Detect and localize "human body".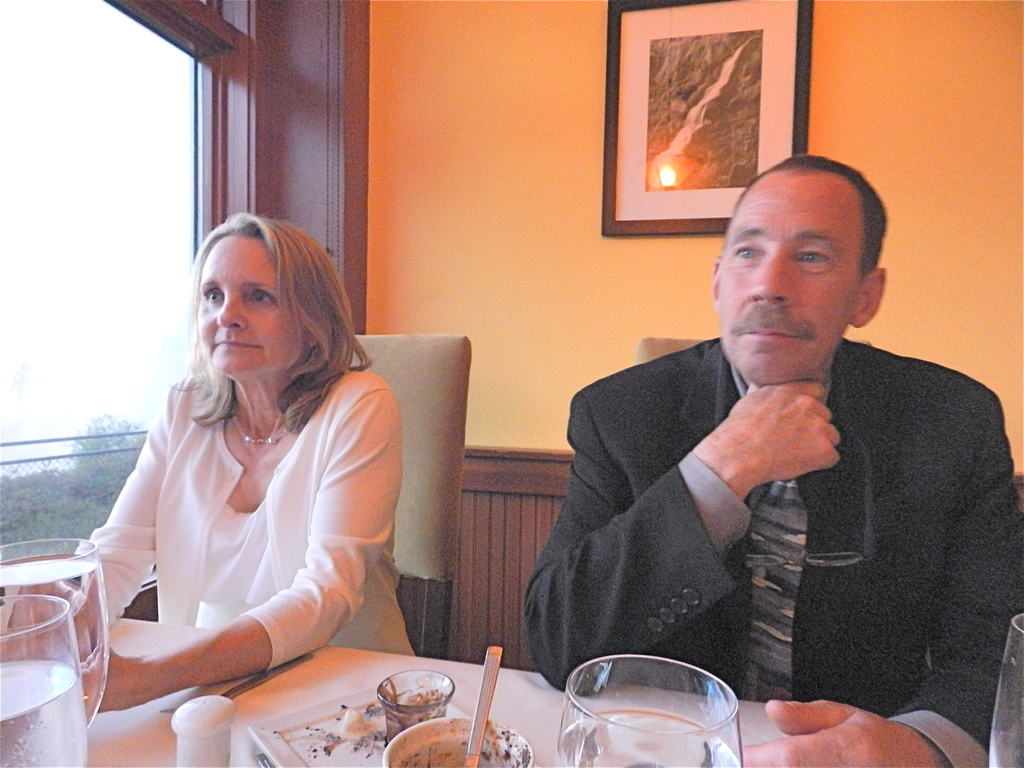
Localized at bbox=(516, 150, 1023, 767).
